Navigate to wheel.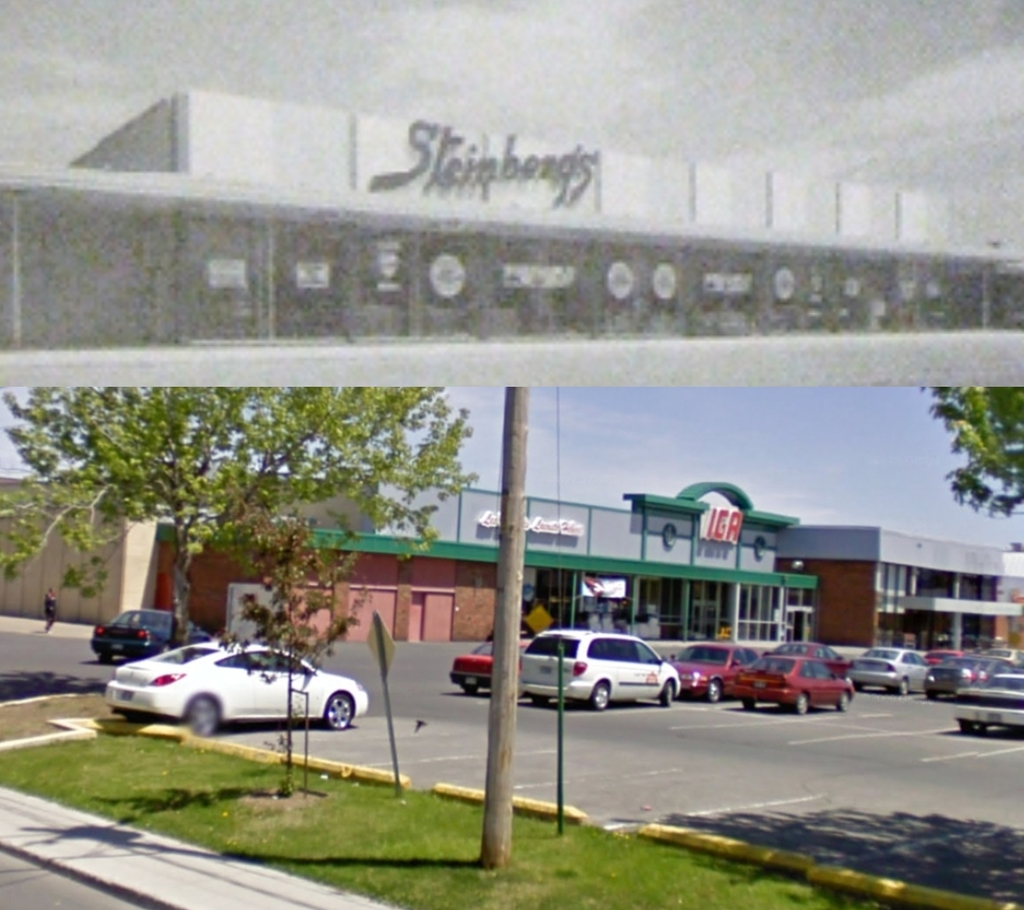
Navigation target: bbox(841, 687, 847, 709).
